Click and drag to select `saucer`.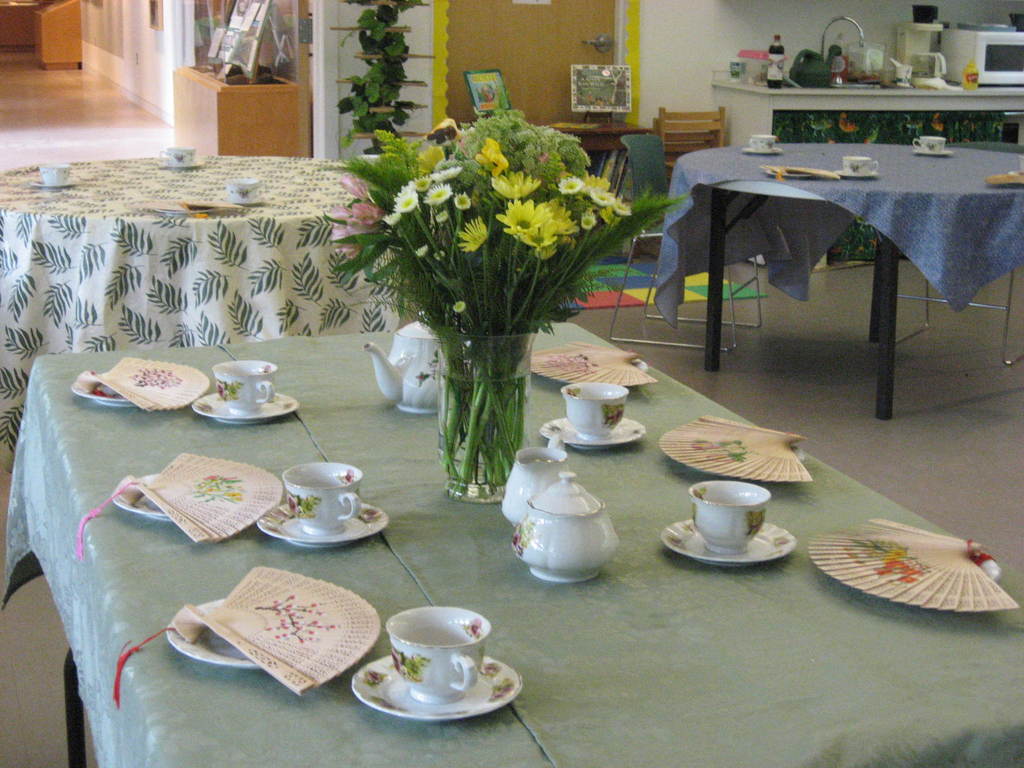
Selection: l=833, t=172, r=878, b=179.
